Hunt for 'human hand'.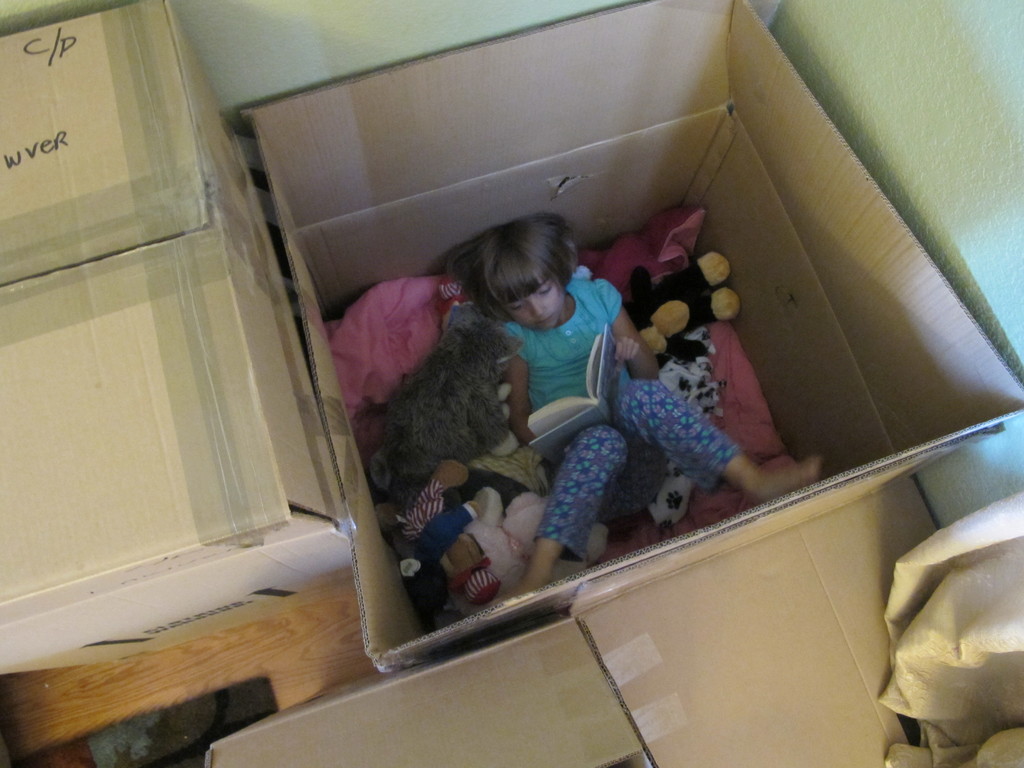
Hunted down at x1=612 y1=333 x2=639 y2=360.
